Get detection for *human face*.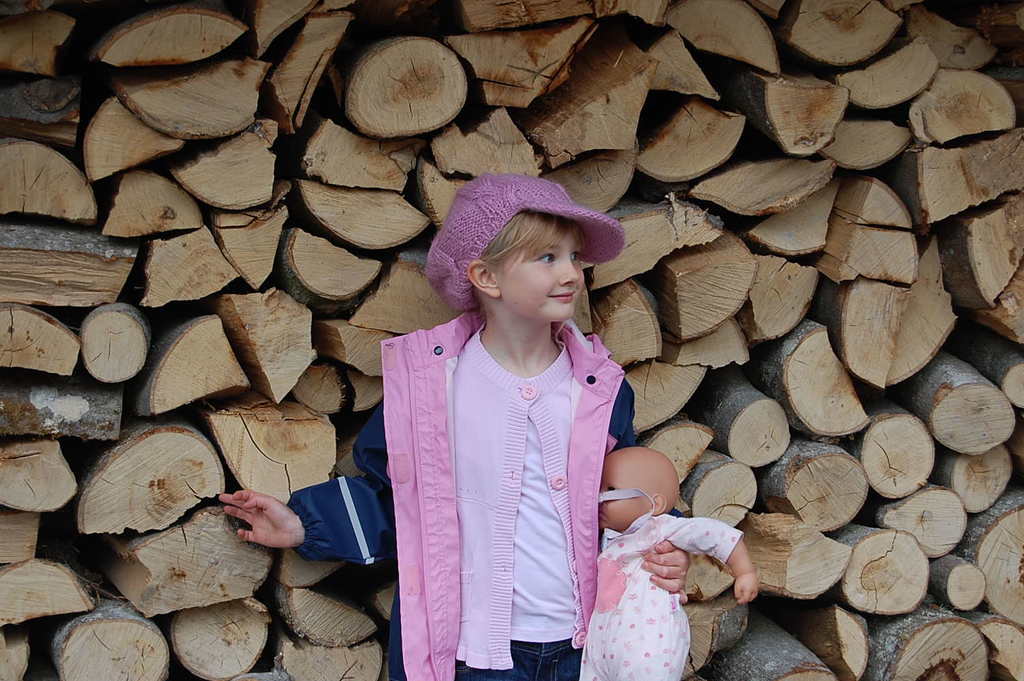
Detection: 502:225:581:319.
